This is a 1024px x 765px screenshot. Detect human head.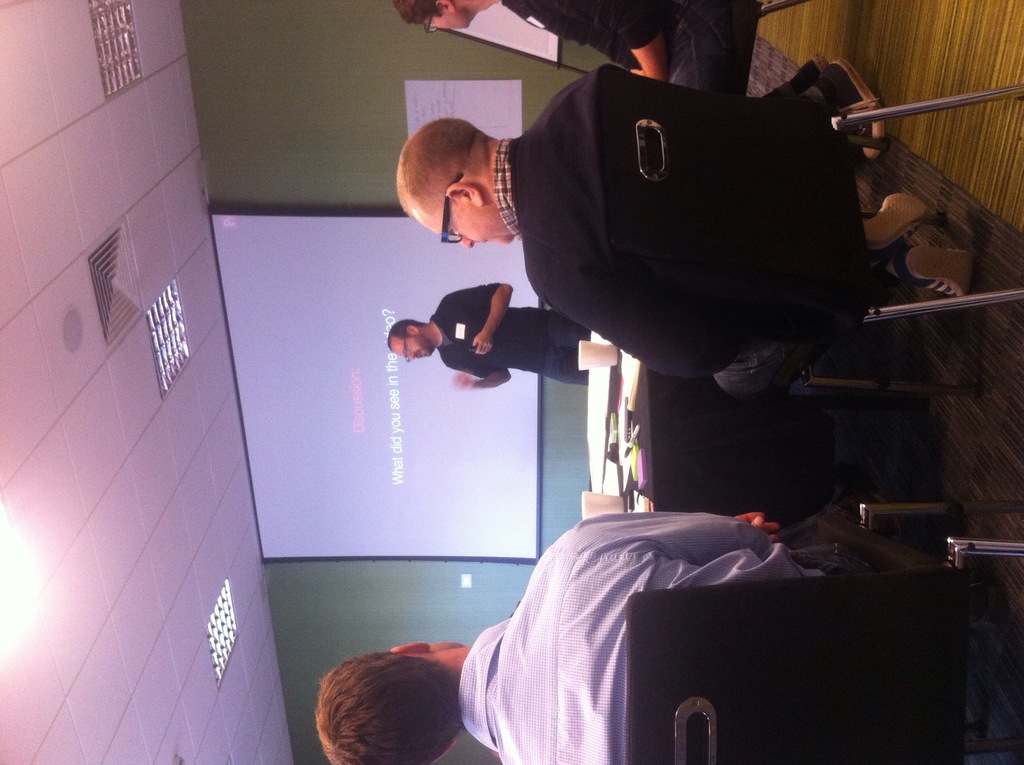
<box>316,638,466,764</box>.
